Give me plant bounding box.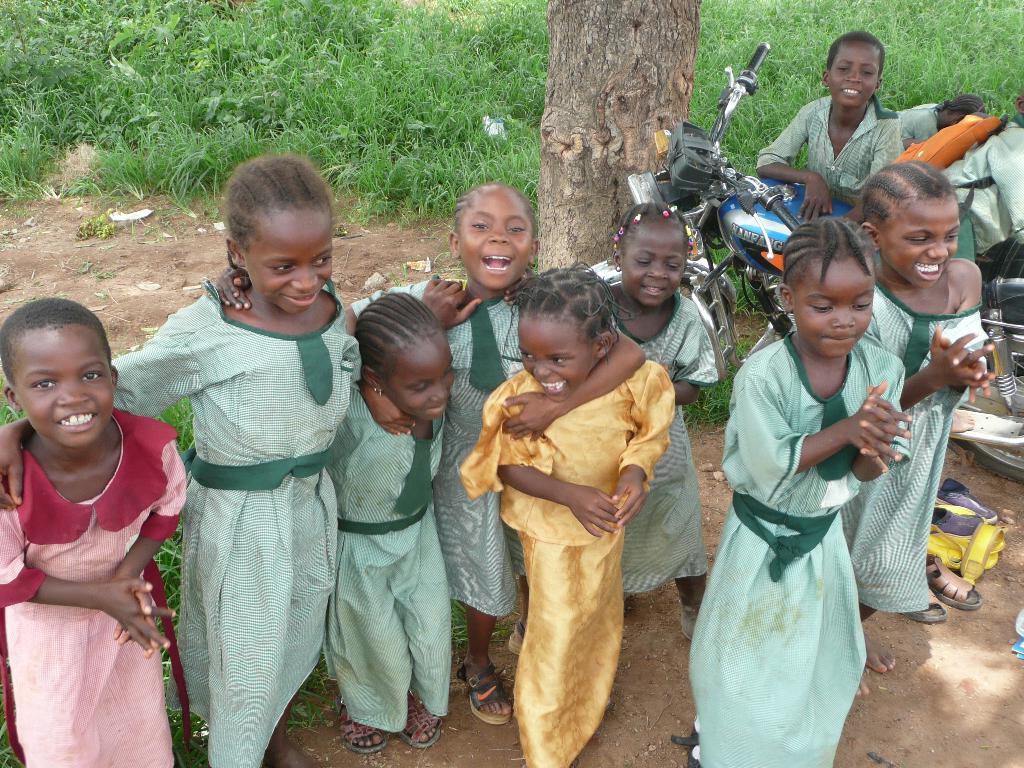
left=153, top=512, right=193, bottom=632.
